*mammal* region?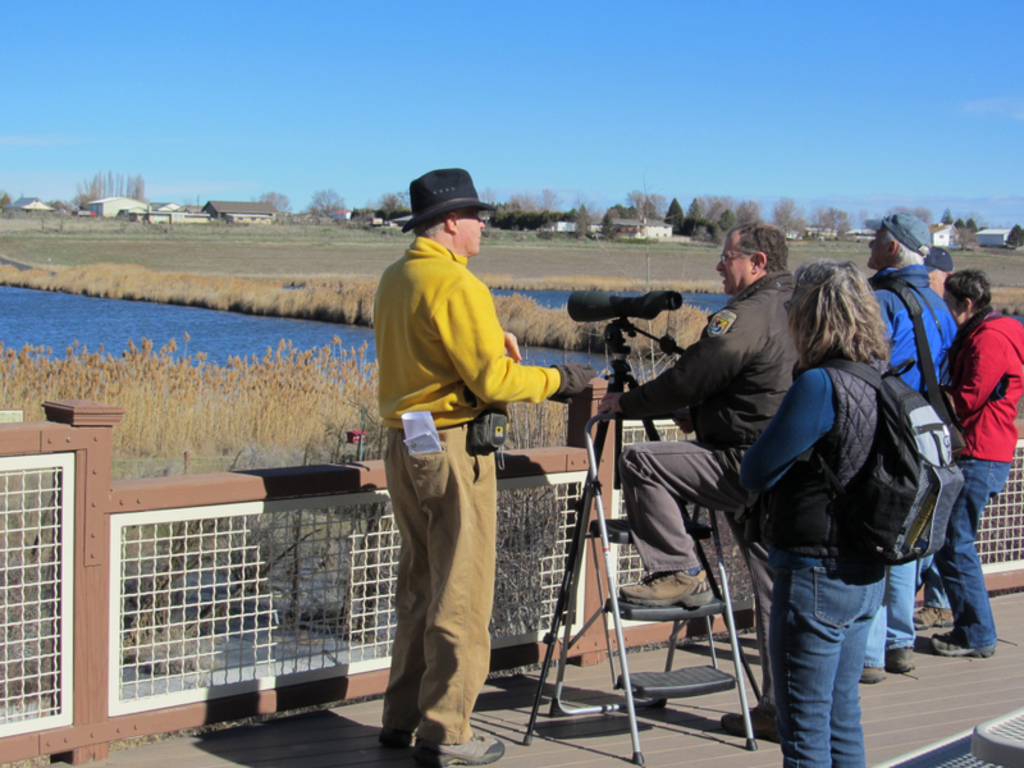
{"x1": 867, "y1": 215, "x2": 957, "y2": 682}
